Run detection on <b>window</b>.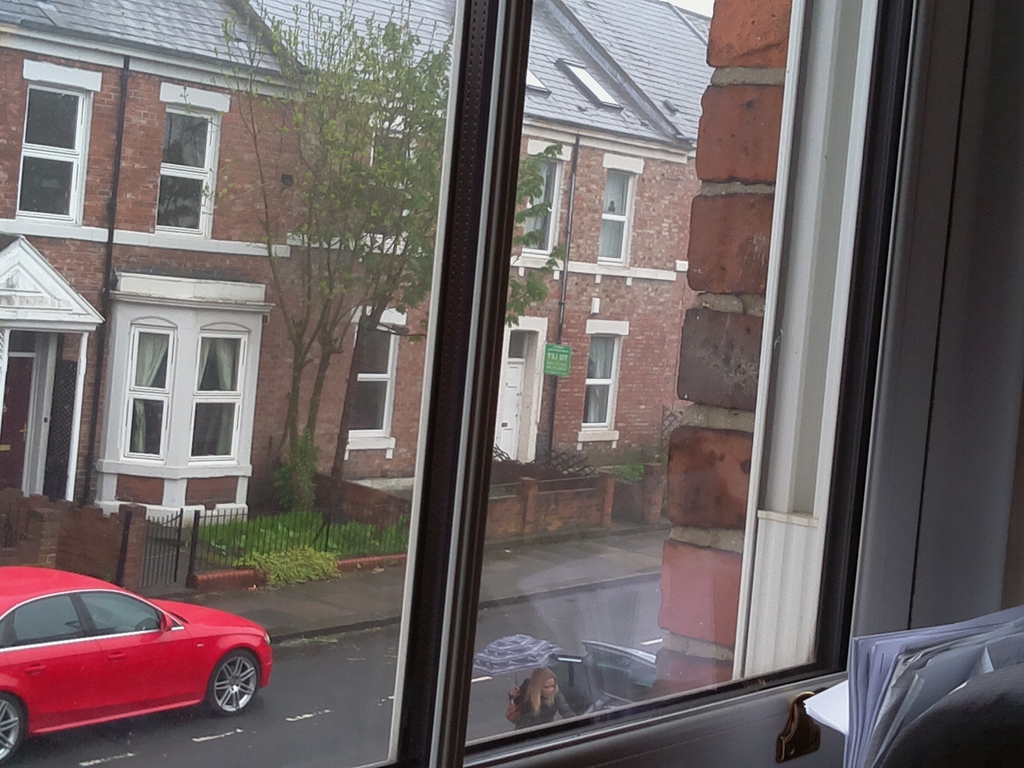
Result: bbox=[567, 319, 627, 447].
